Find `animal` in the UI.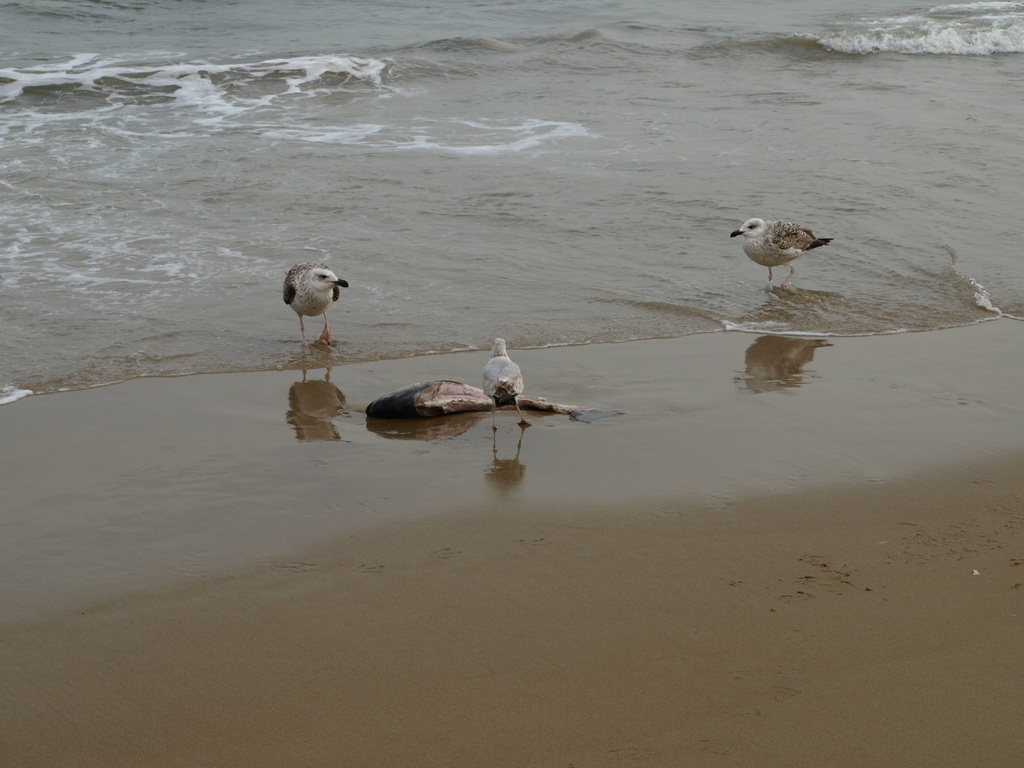
UI element at bbox=[366, 378, 630, 426].
